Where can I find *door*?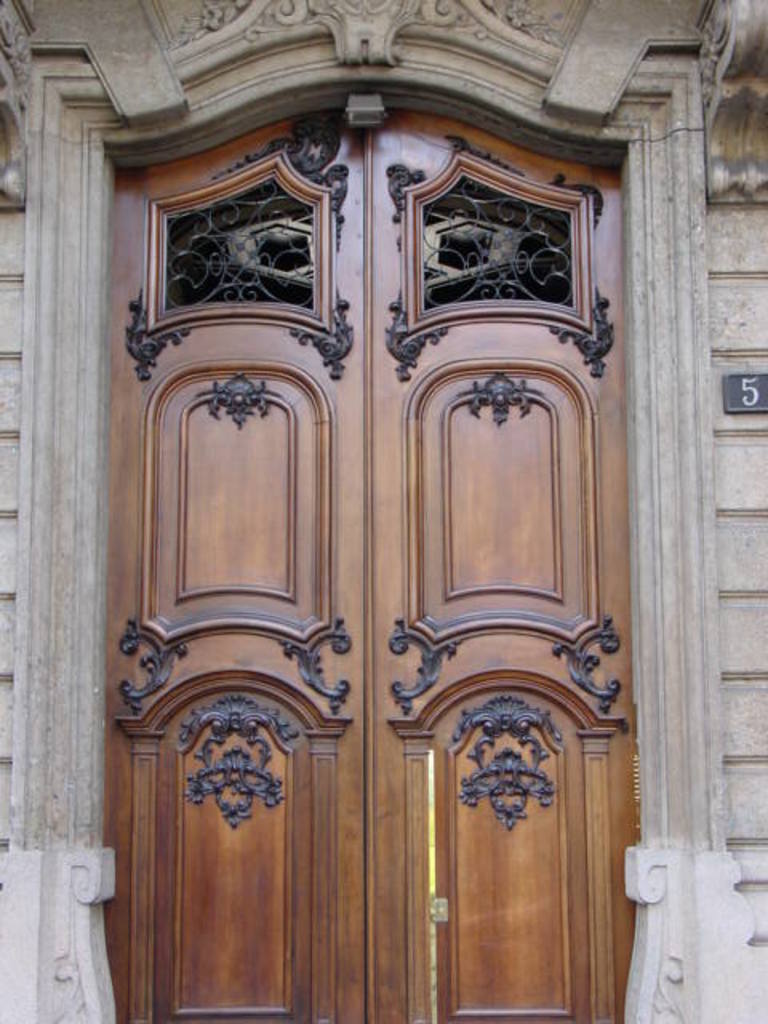
You can find it at pyautogui.locateOnScreen(91, 96, 638, 1022).
